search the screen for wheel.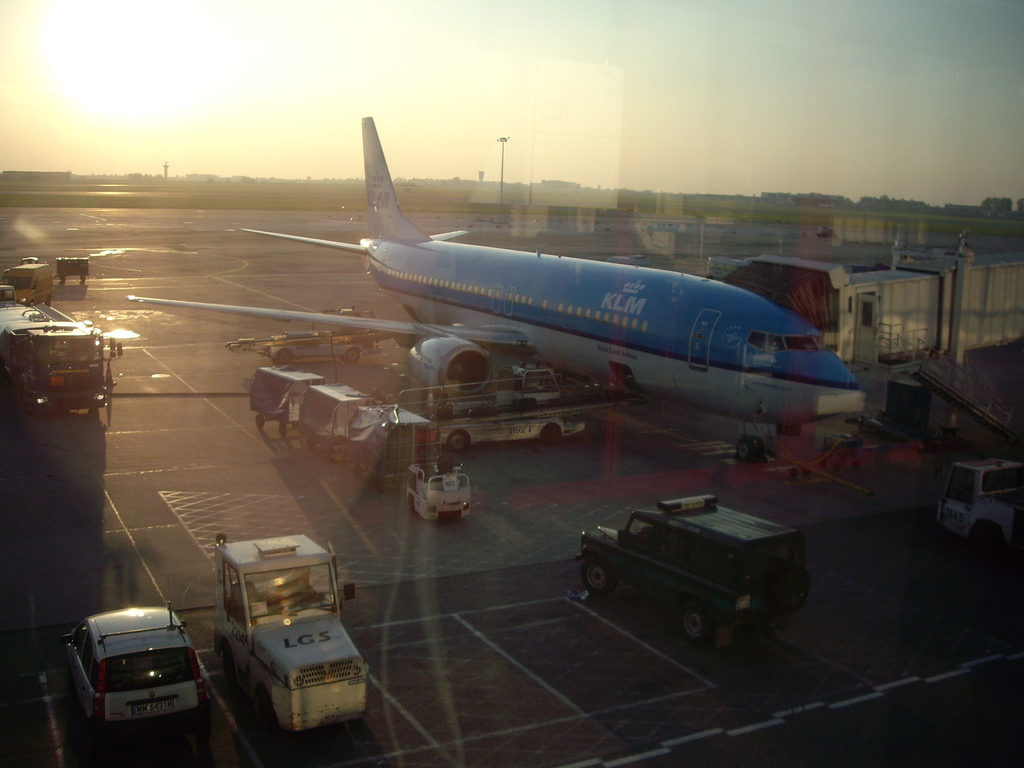
Found at x1=409 y1=499 x2=417 y2=511.
